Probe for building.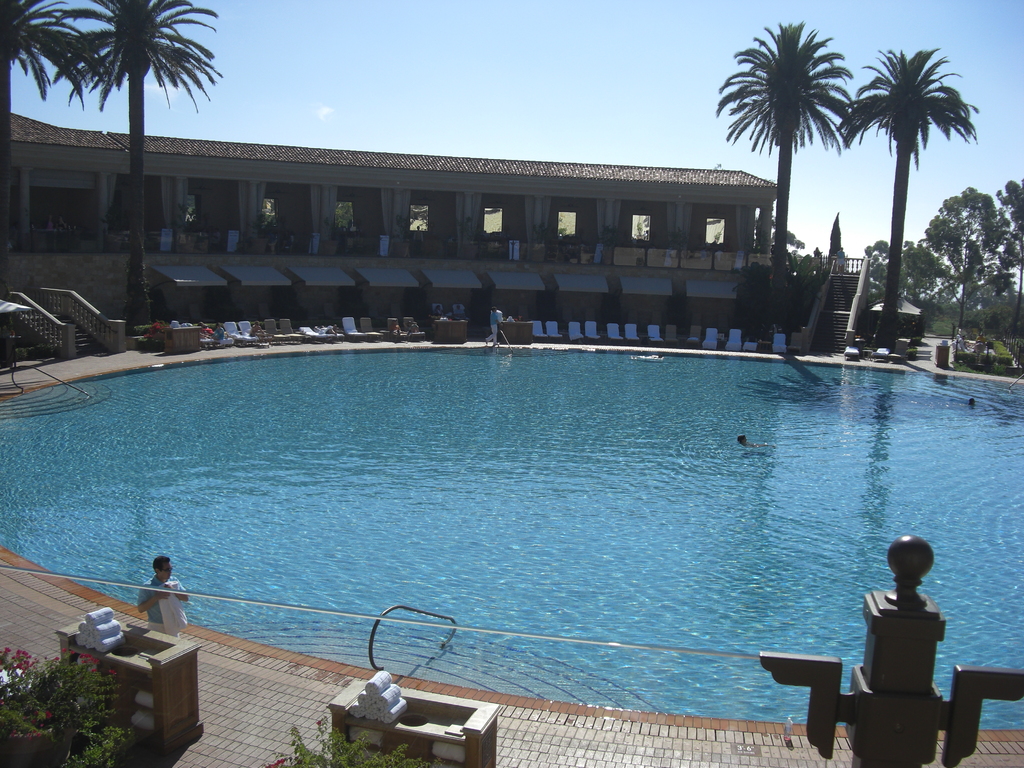
Probe result: region(8, 110, 775, 358).
